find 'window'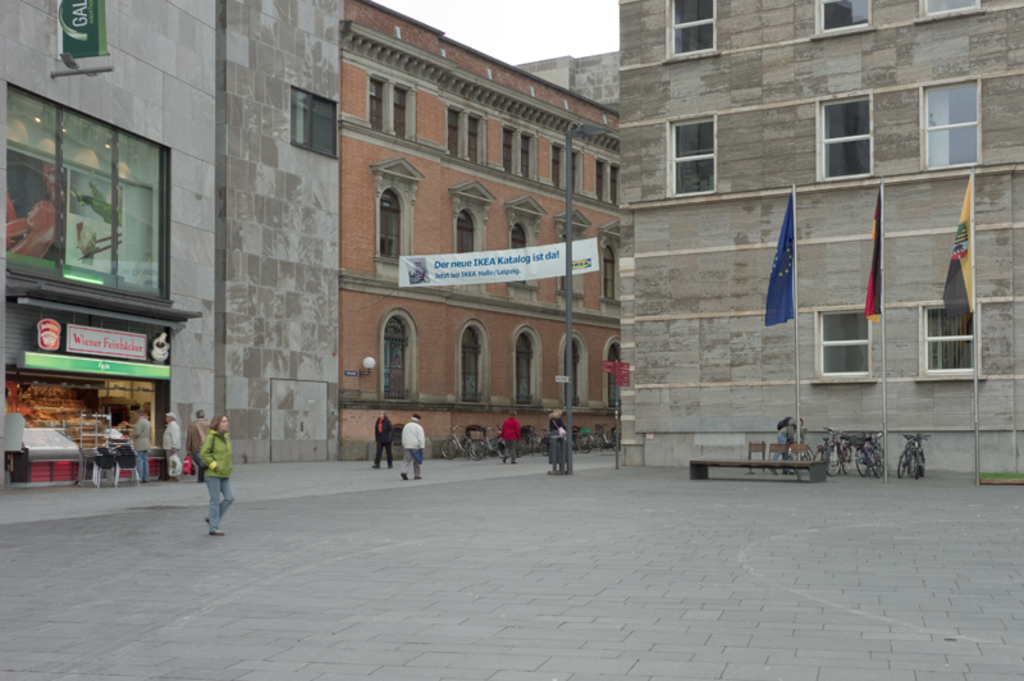
rect(393, 87, 407, 141)
